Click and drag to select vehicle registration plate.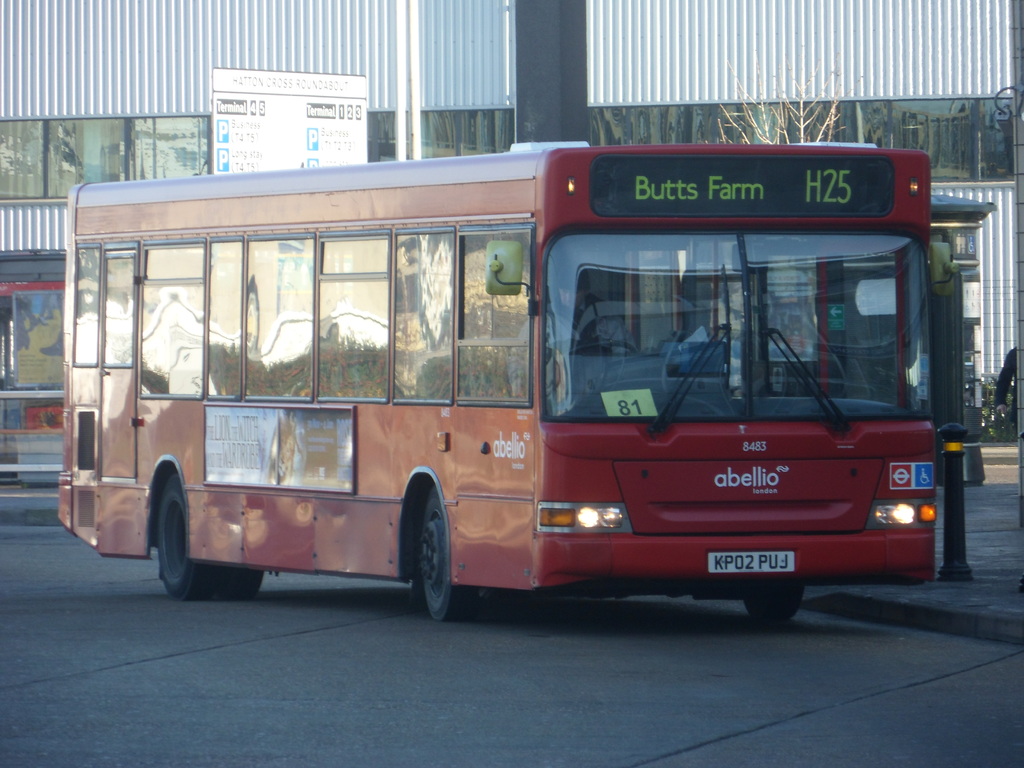
Selection: (707,550,796,573).
